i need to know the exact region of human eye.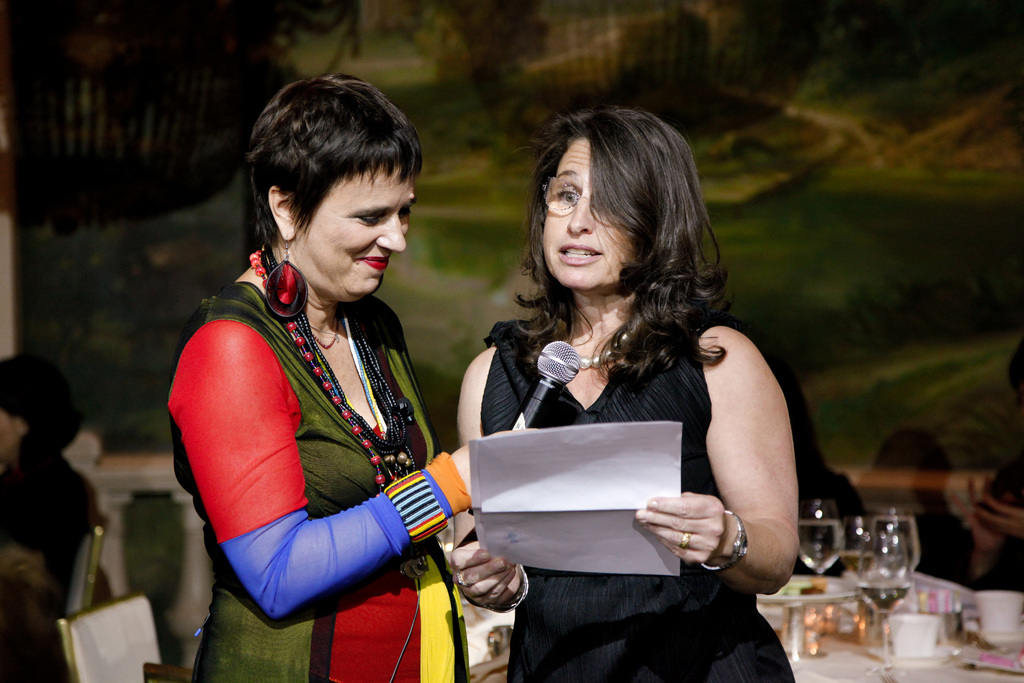
Region: bbox=[353, 209, 387, 231].
